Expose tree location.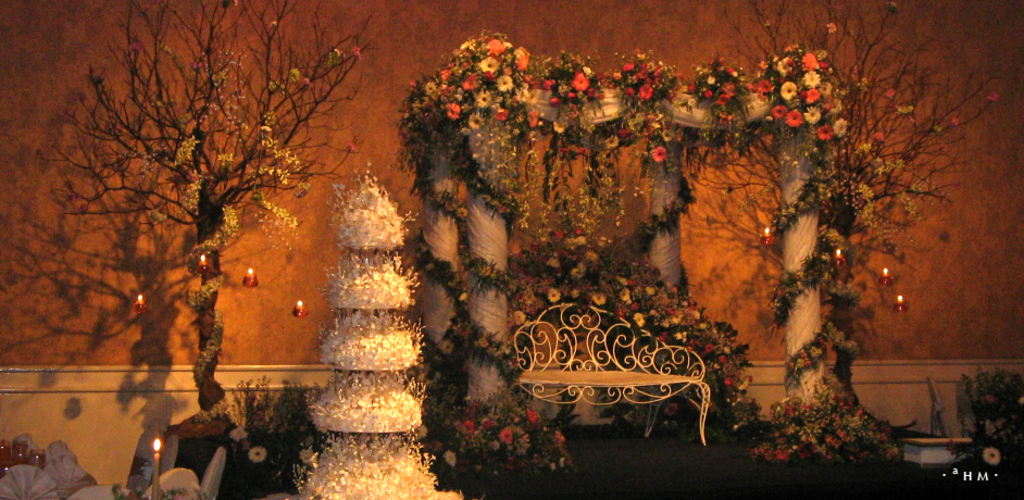
Exposed at locate(41, 16, 355, 416).
